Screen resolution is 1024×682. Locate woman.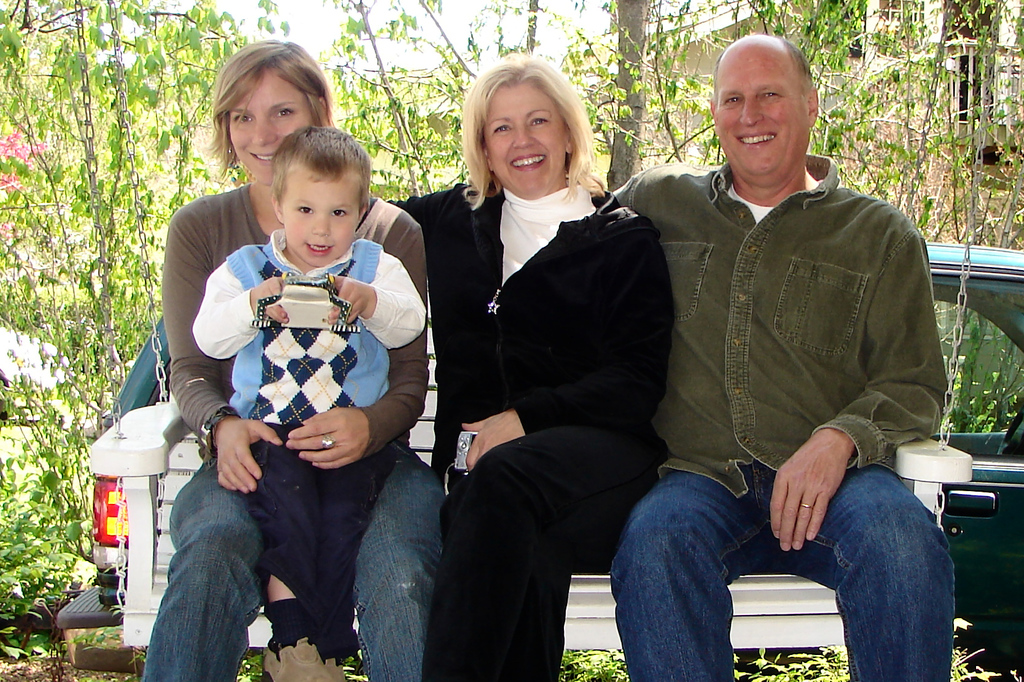
detection(132, 31, 440, 681).
